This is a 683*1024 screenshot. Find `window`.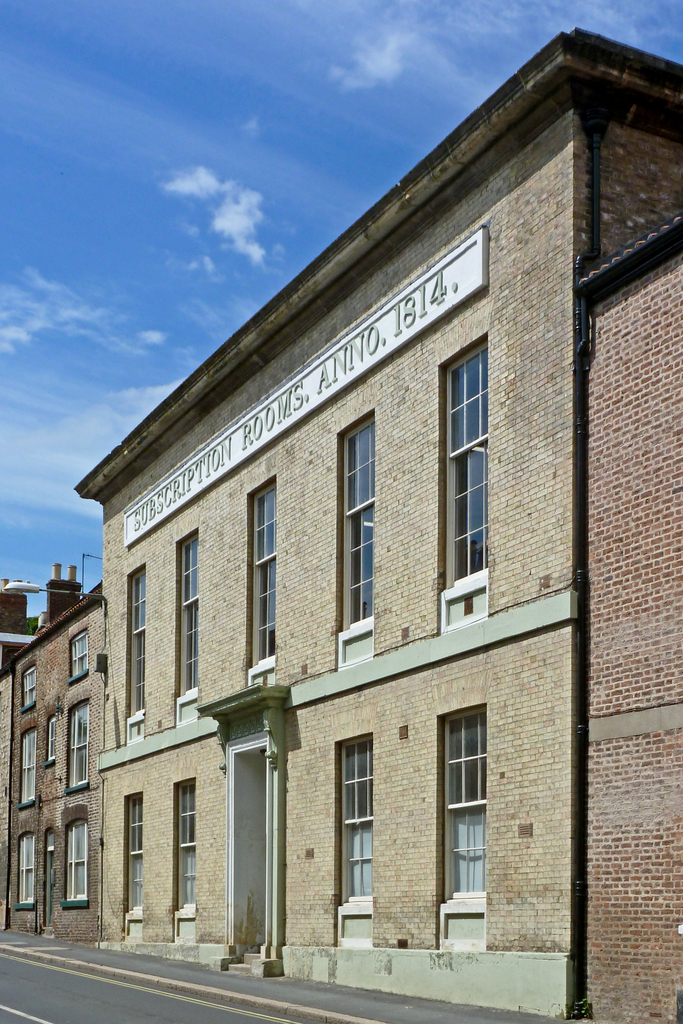
Bounding box: bbox=(334, 414, 373, 671).
